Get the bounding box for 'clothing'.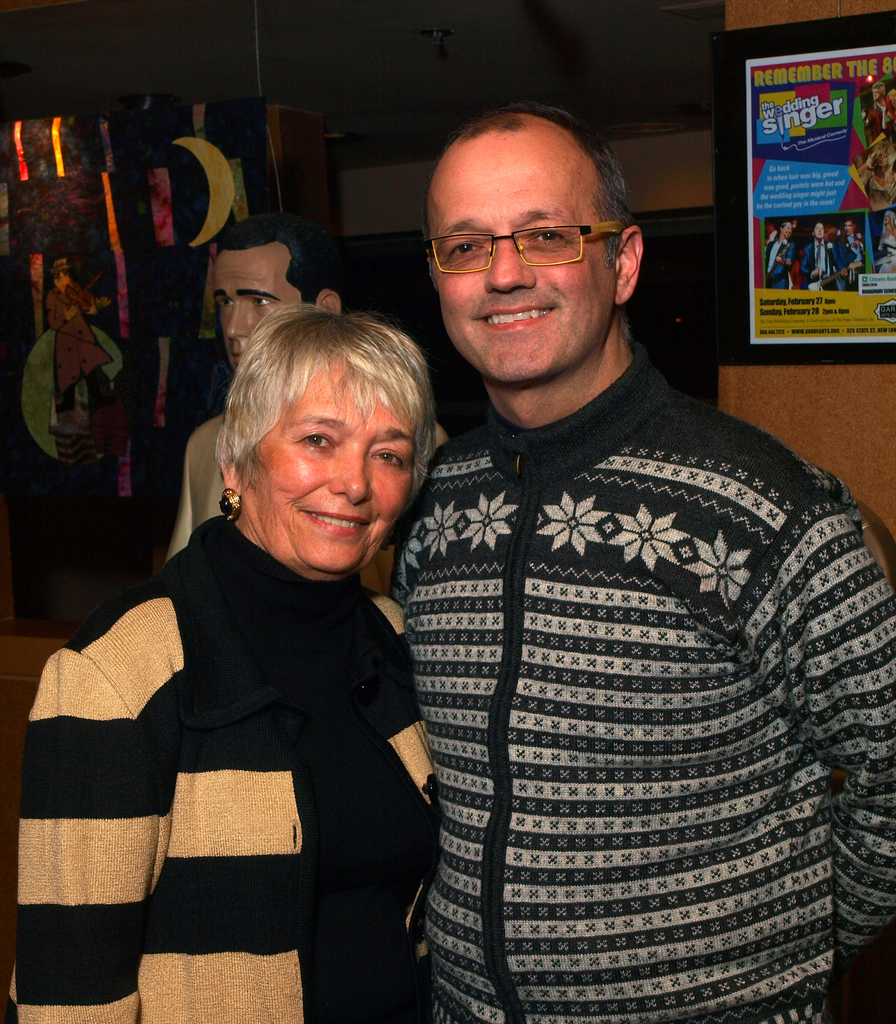
x1=885 y1=112 x2=895 y2=138.
